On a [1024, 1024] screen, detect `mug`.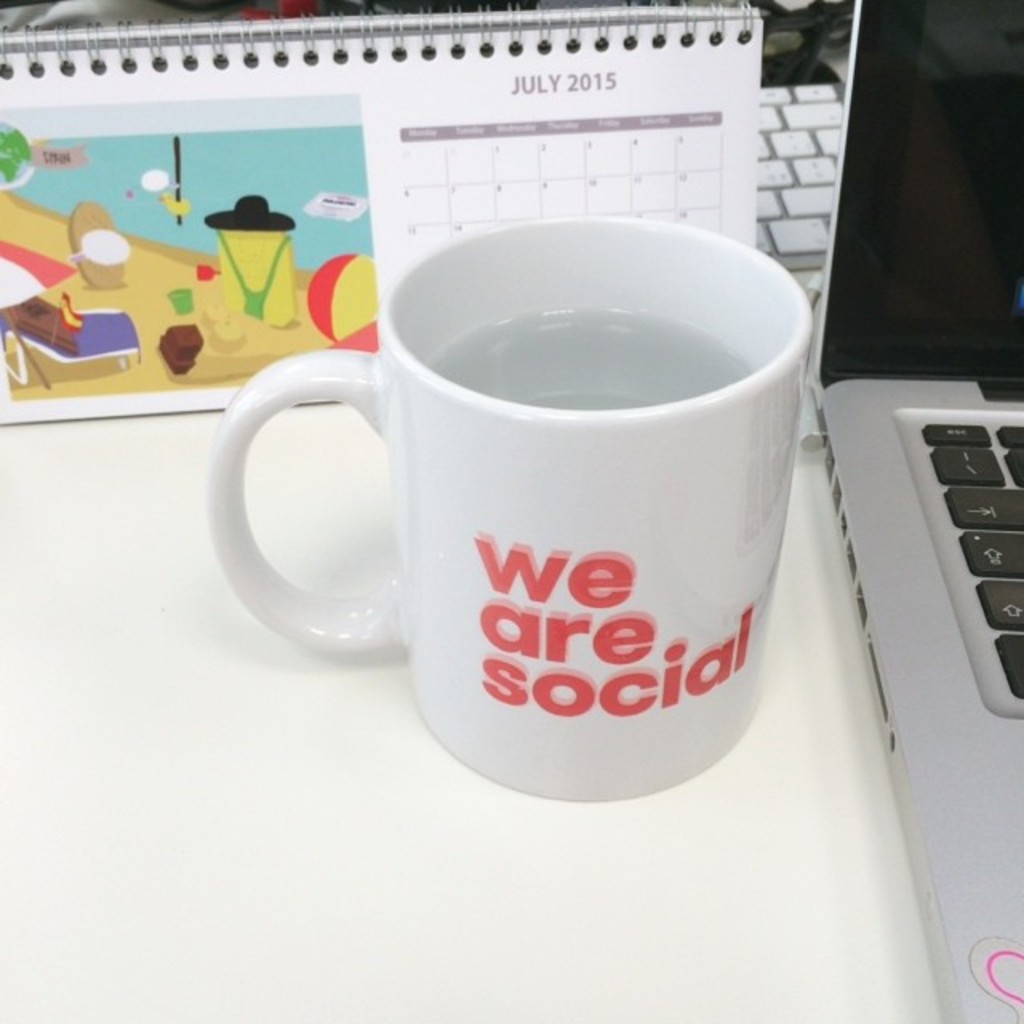
<bbox>206, 216, 814, 802</bbox>.
